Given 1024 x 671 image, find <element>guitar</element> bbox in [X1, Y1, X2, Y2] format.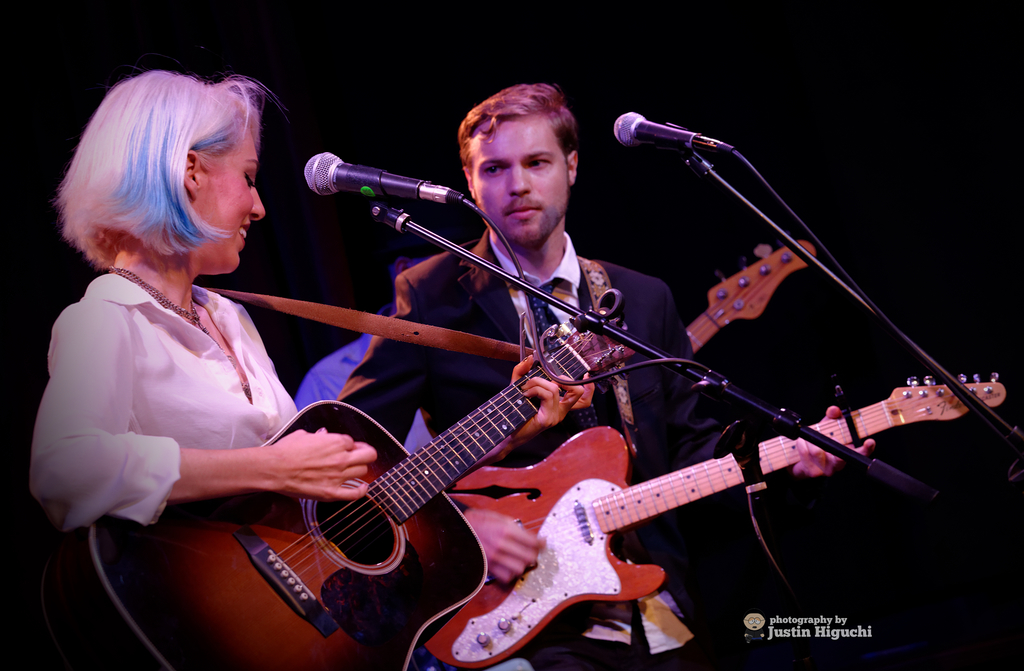
[417, 368, 1011, 669].
